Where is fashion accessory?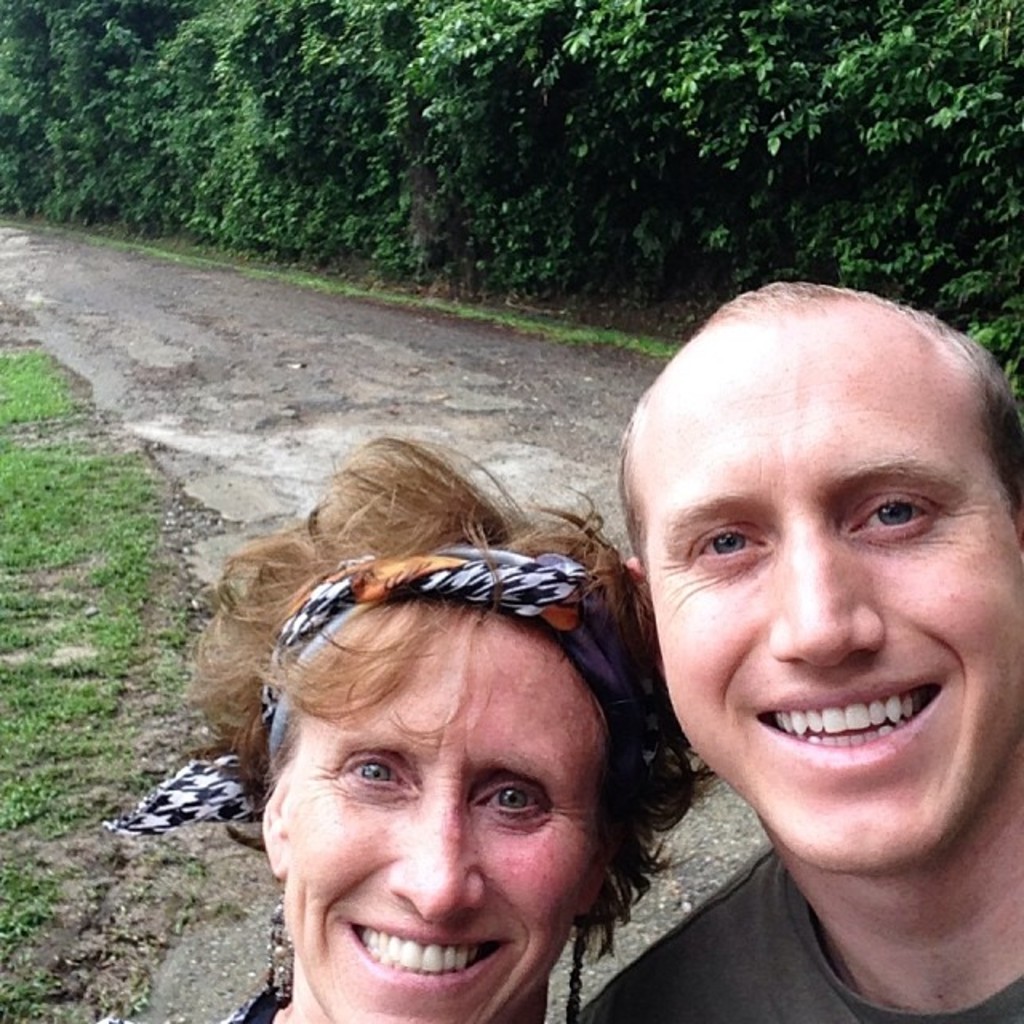
565 917 597 1022.
